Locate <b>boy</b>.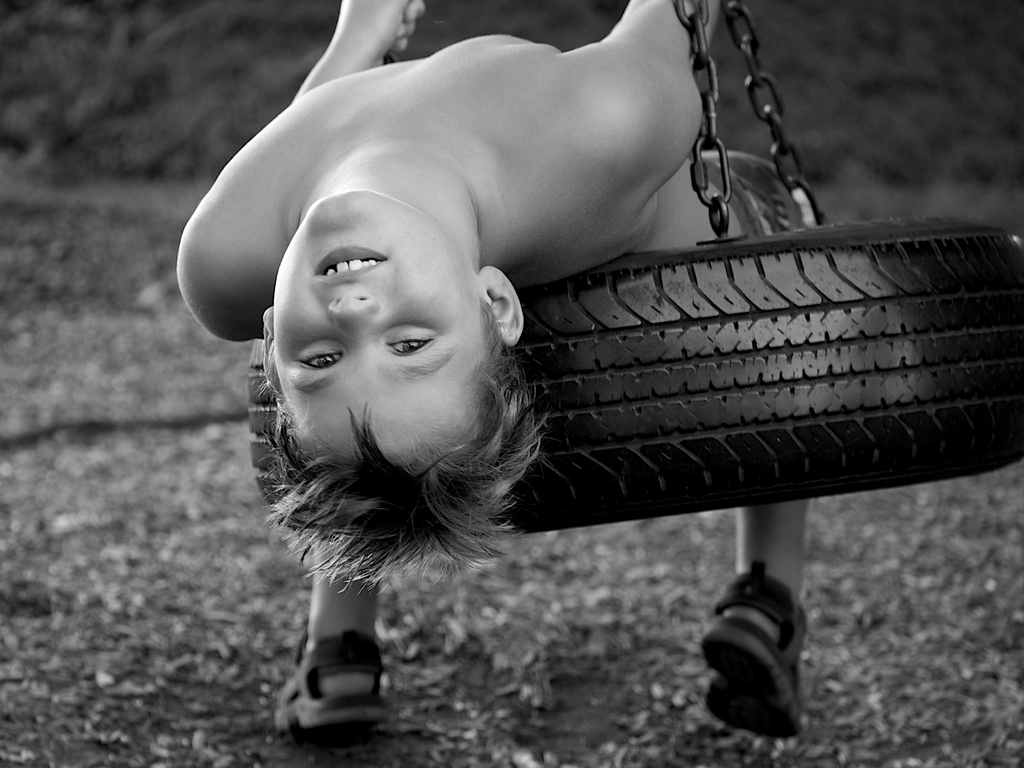
Bounding box: box(175, 1, 822, 735).
